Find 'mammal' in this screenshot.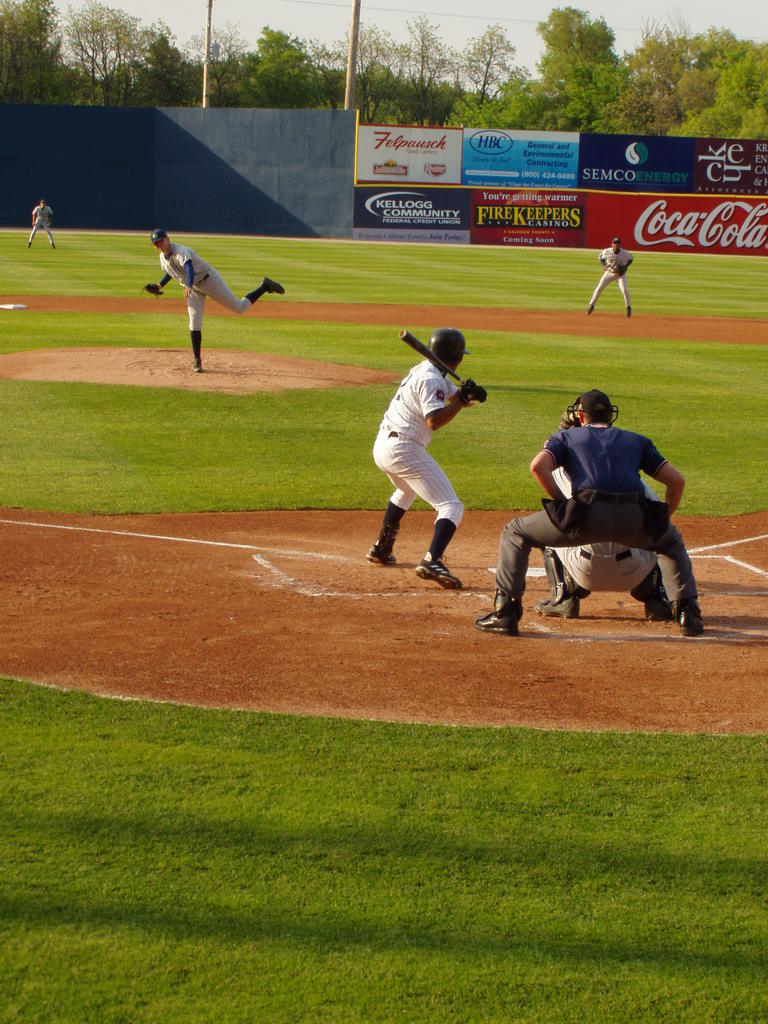
The bounding box for 'mammal' is (588, 238, 634, 320).
